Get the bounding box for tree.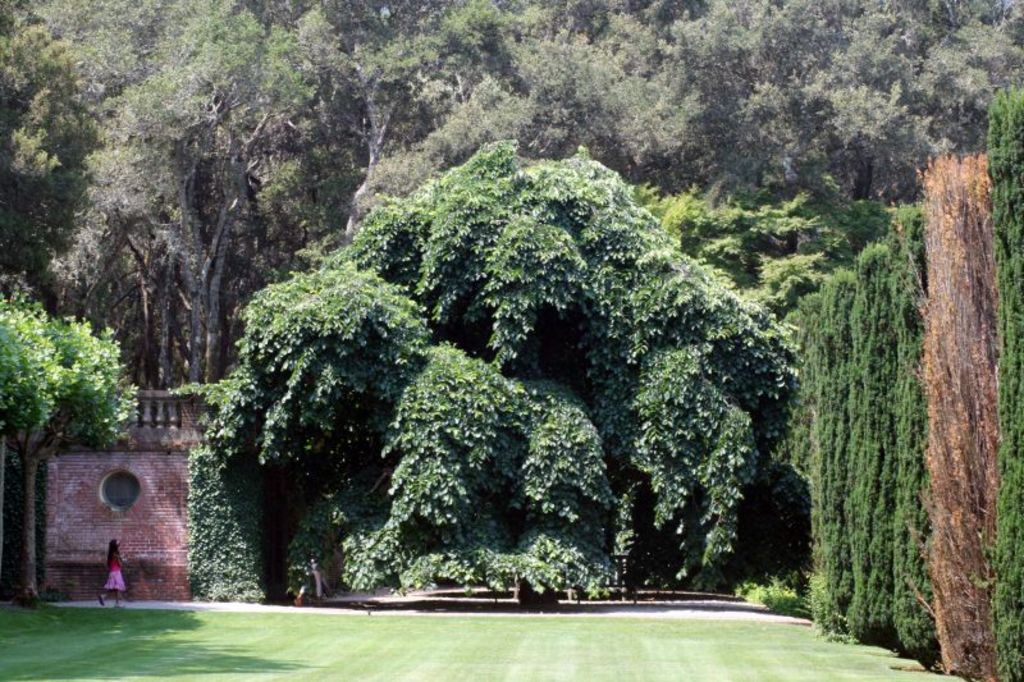
detection(202, 143, 804, 605).
